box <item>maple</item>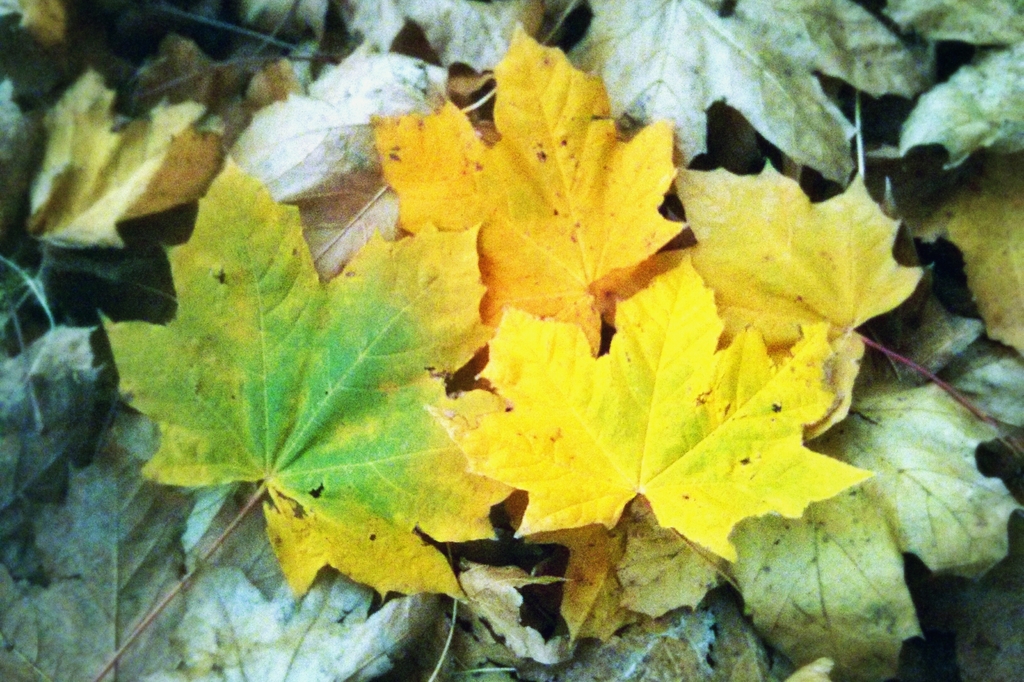
[452,257,877,598]
